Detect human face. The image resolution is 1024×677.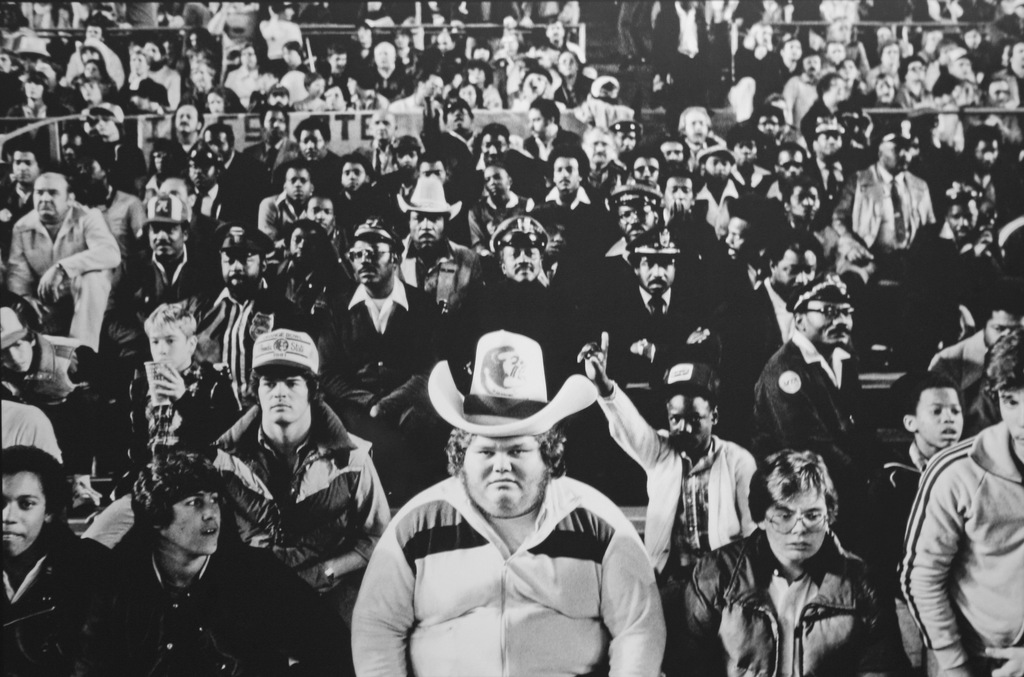
<region>531, 111, 551, 140</region>.
